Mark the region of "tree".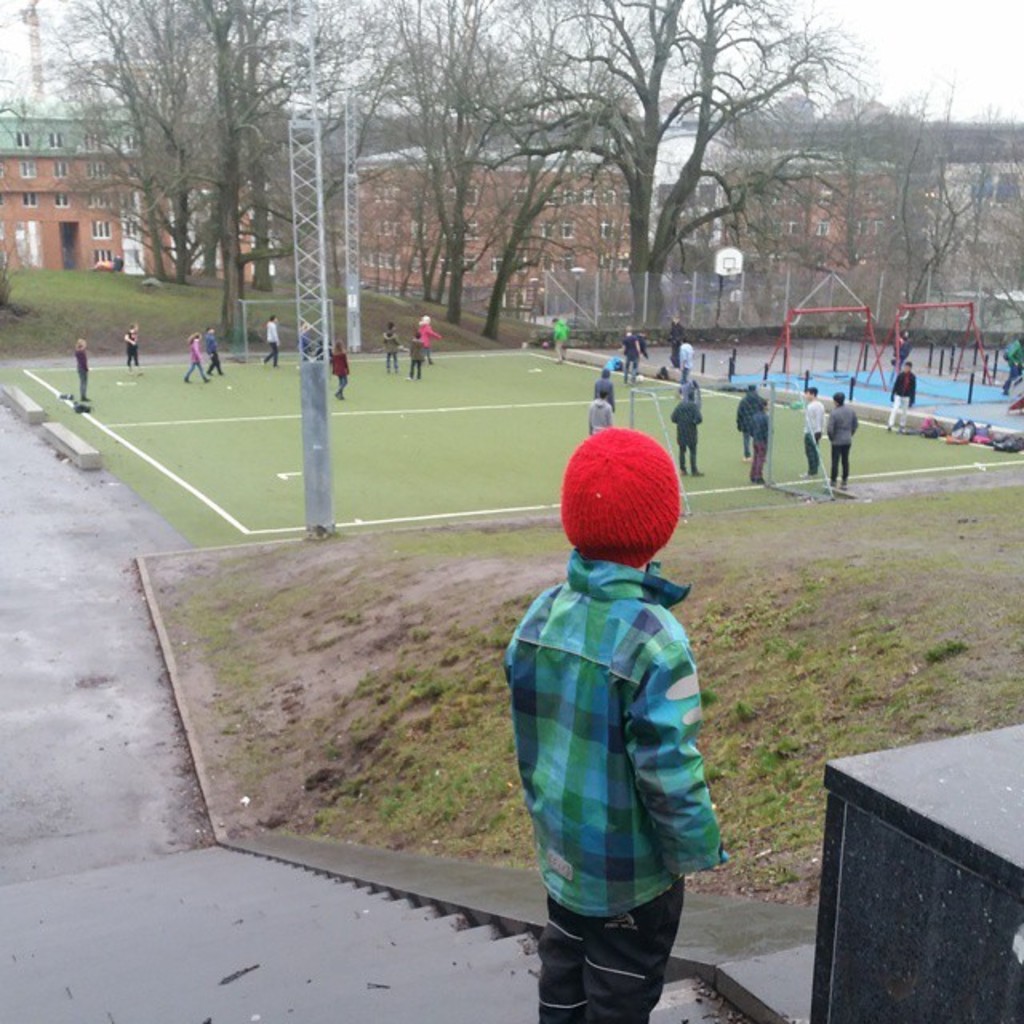
Region: <box>62,0,384,354</box>.
